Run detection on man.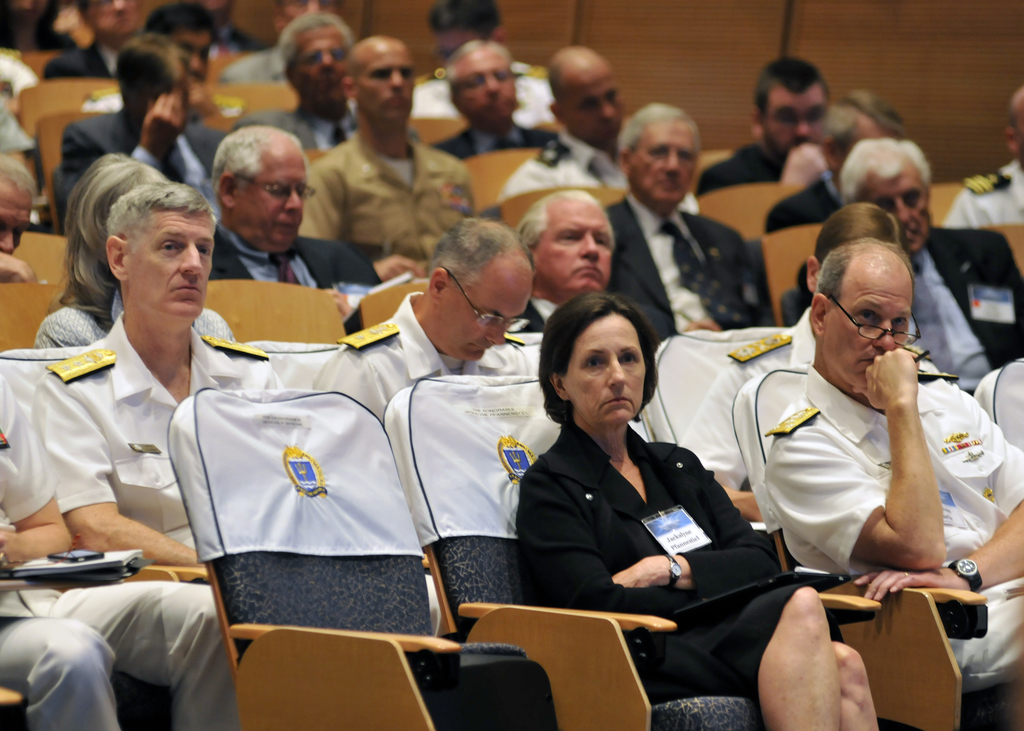
Result: (323, 48, 488, 269).
